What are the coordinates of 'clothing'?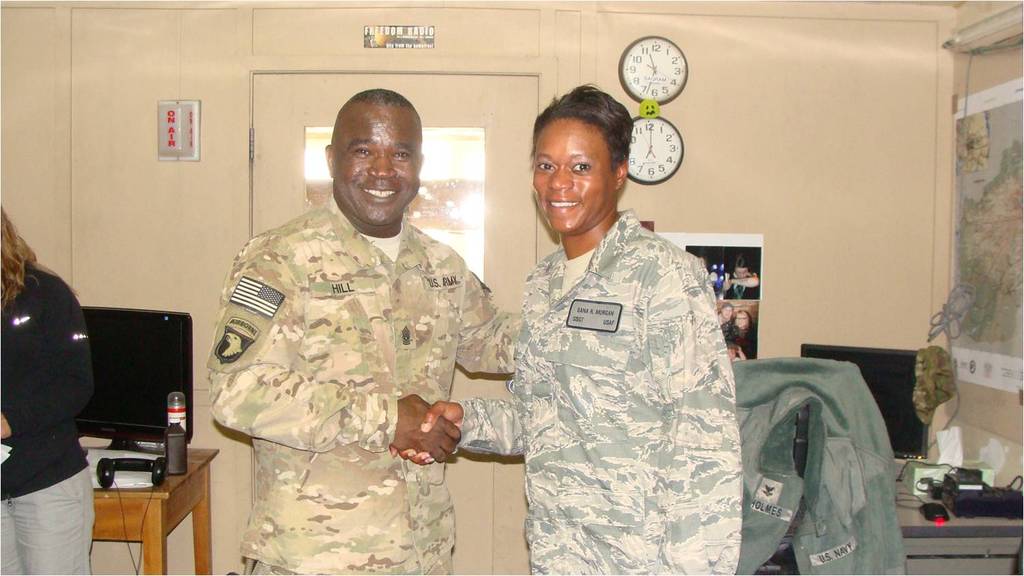
452,211,736,575.
